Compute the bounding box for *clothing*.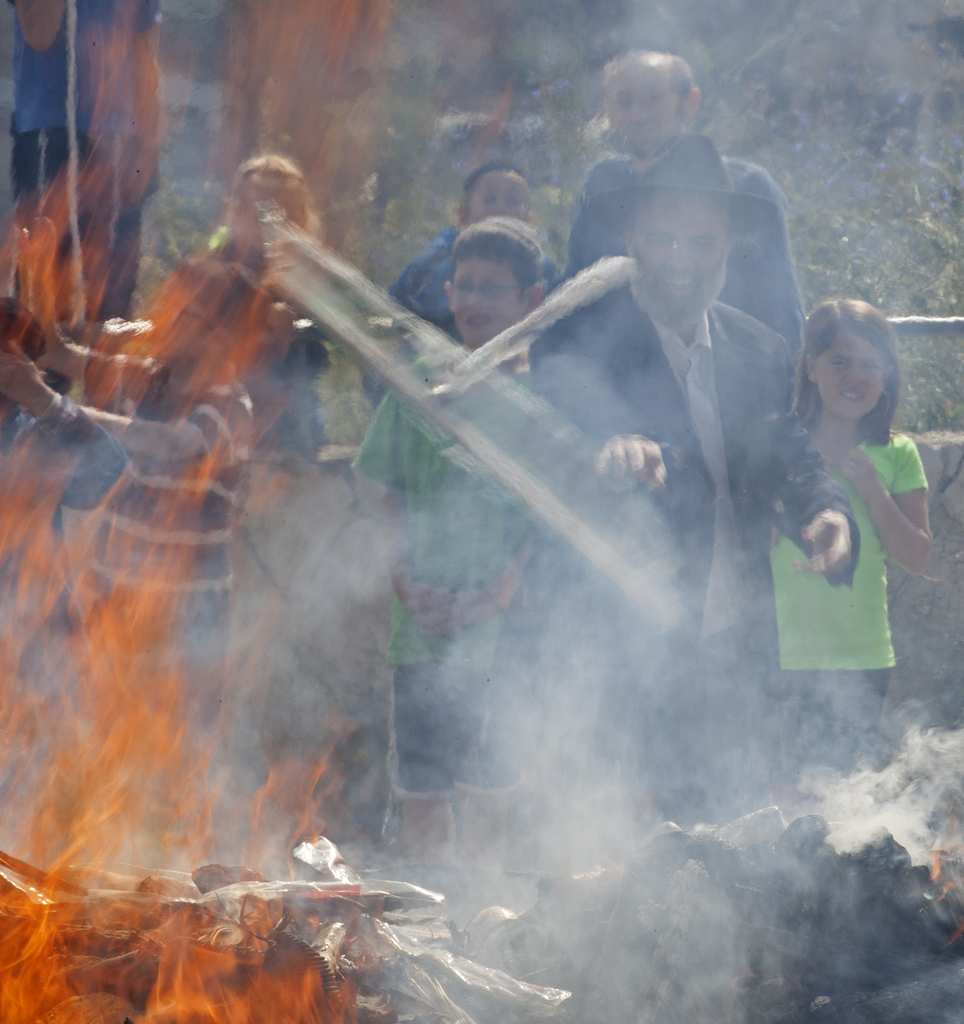
[x1=560, y1=159, x2=796, y2=330].
